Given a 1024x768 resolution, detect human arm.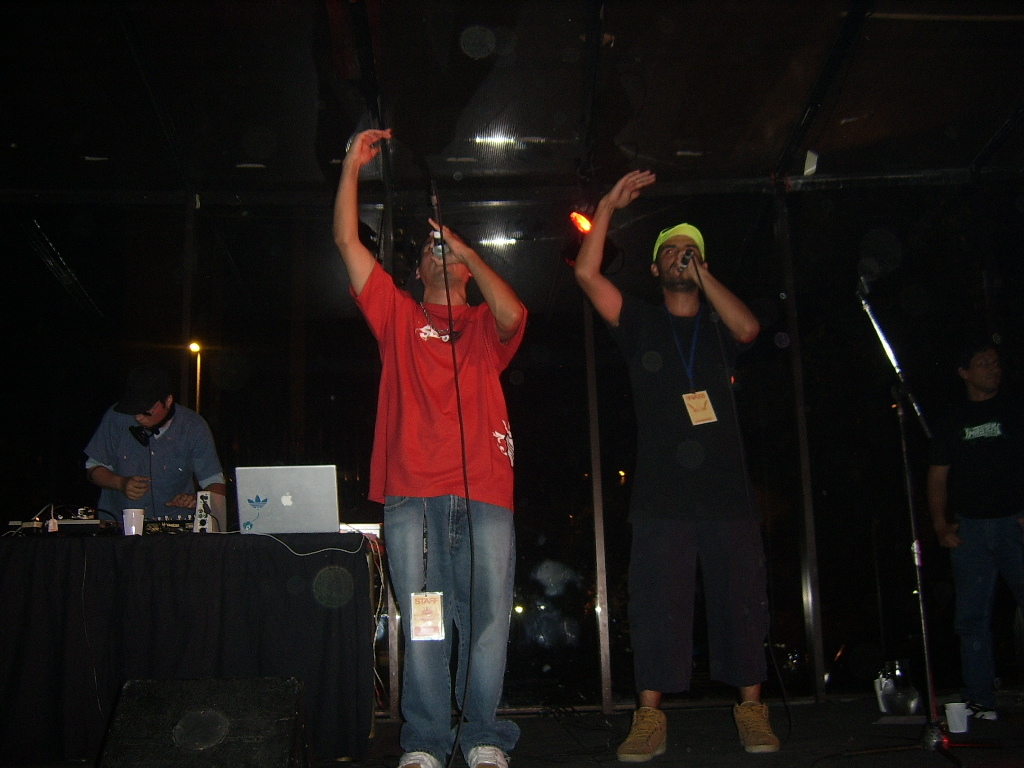
(658,259,772,350).
